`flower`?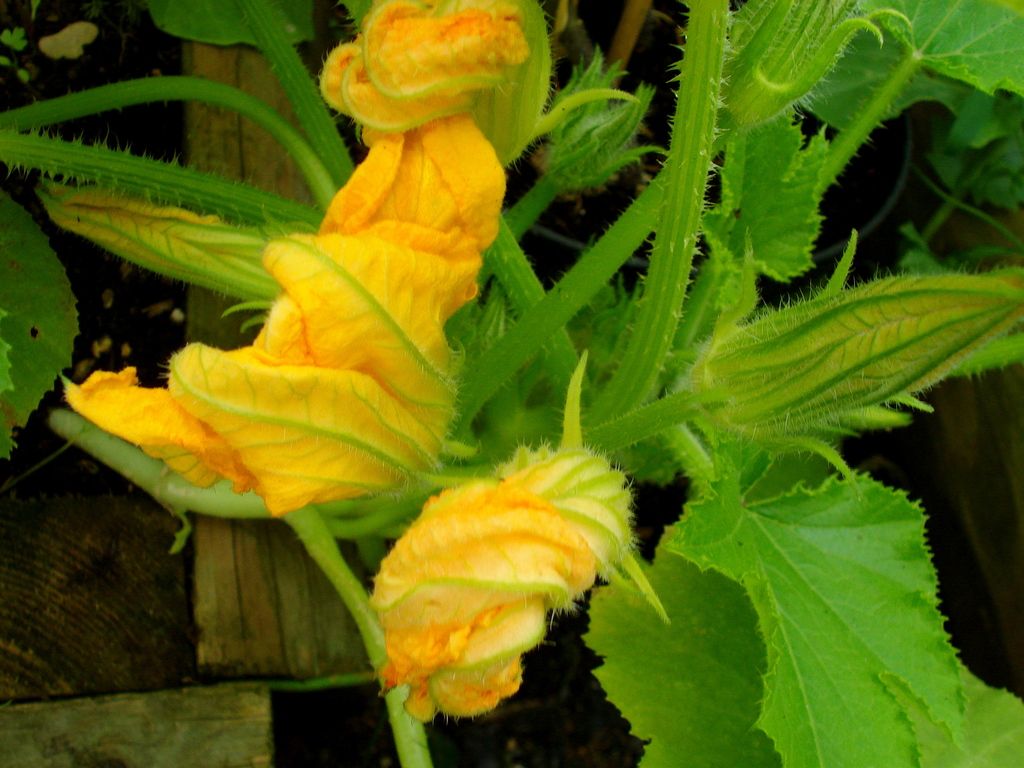
box(693, 265, 1023, 449)
